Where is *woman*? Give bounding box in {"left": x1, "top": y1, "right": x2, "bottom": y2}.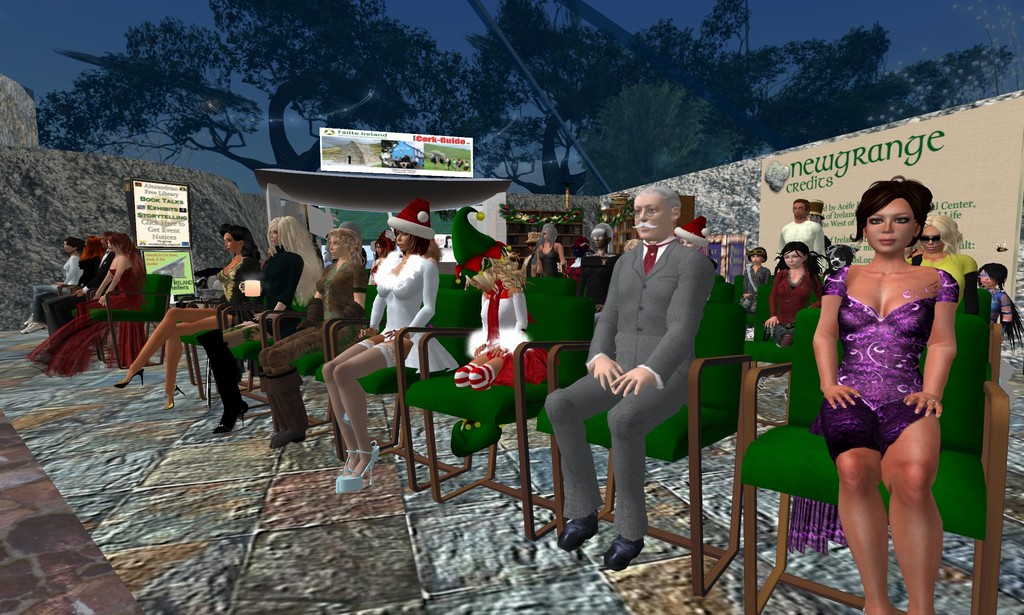
{"left": 253, "top": 219, "right": 370, "bottom": 448}.
